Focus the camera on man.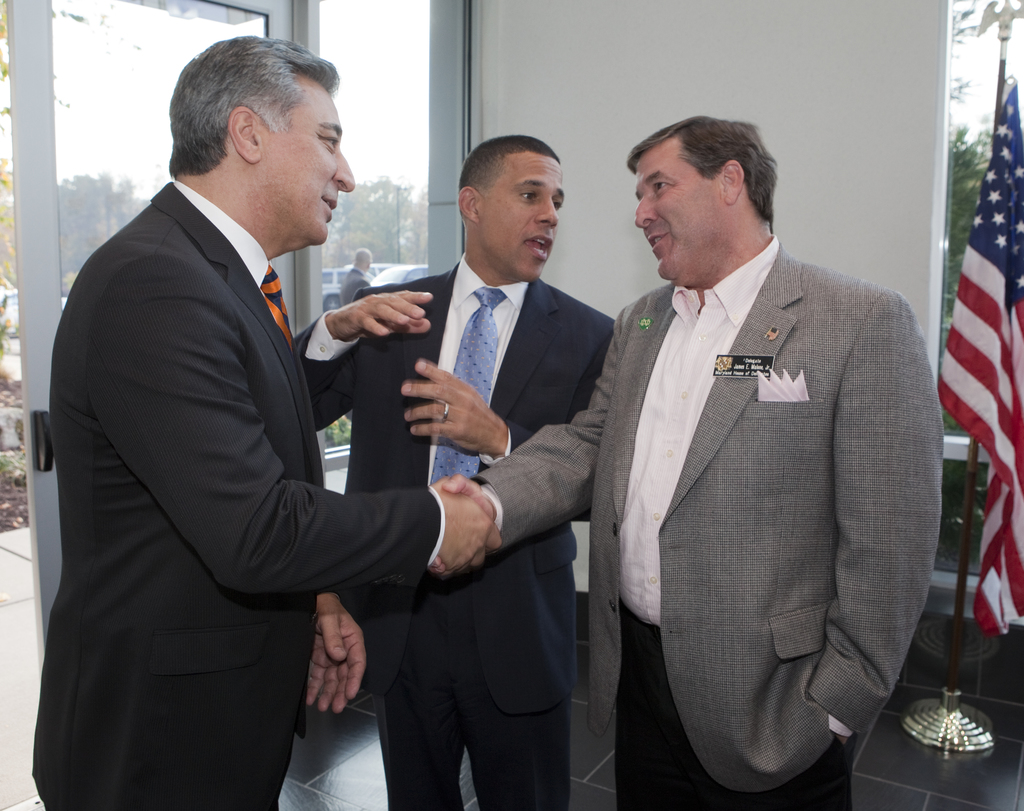
Focus region: [left=31, top=32, right=501, bottom=810].
